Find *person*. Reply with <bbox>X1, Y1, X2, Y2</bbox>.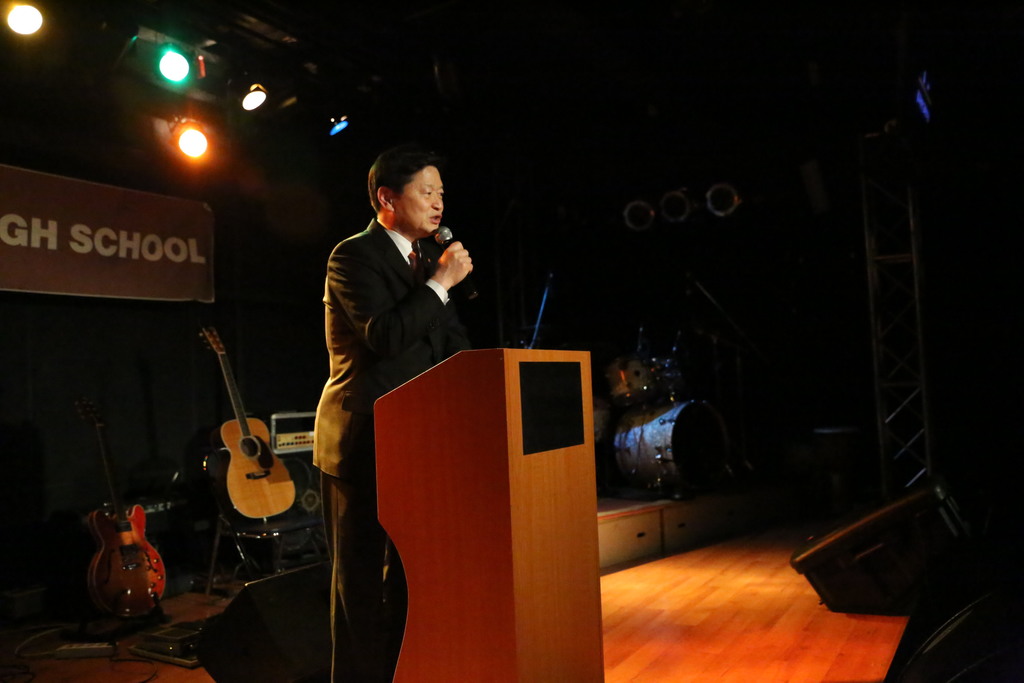
<bbox>291, 126, 477, 646</bbox>.
